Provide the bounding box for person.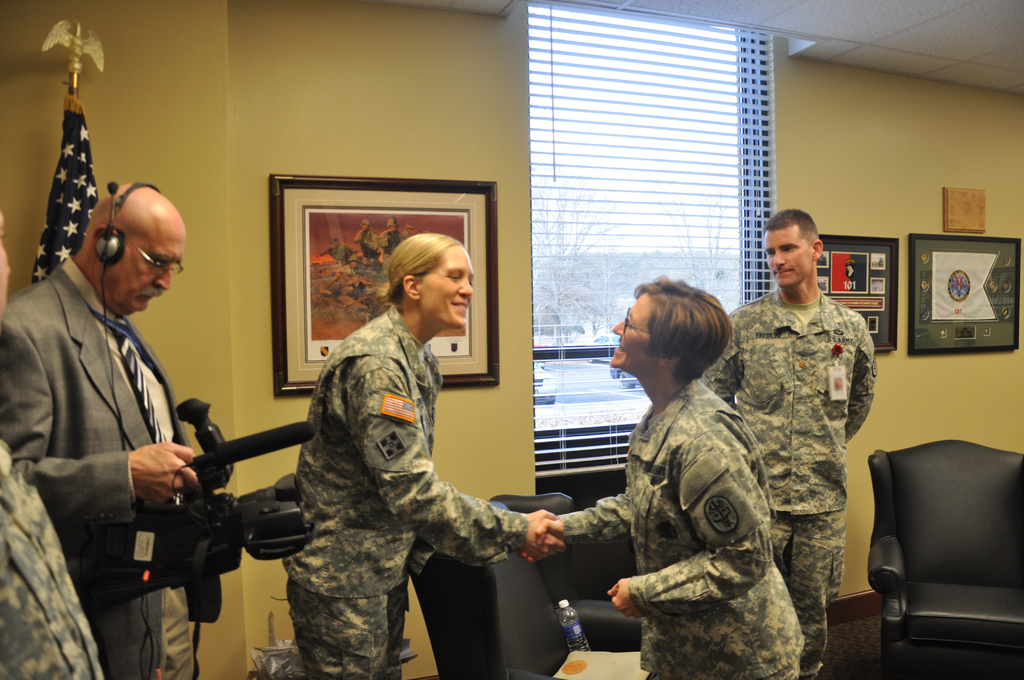
518,277,804,679.
